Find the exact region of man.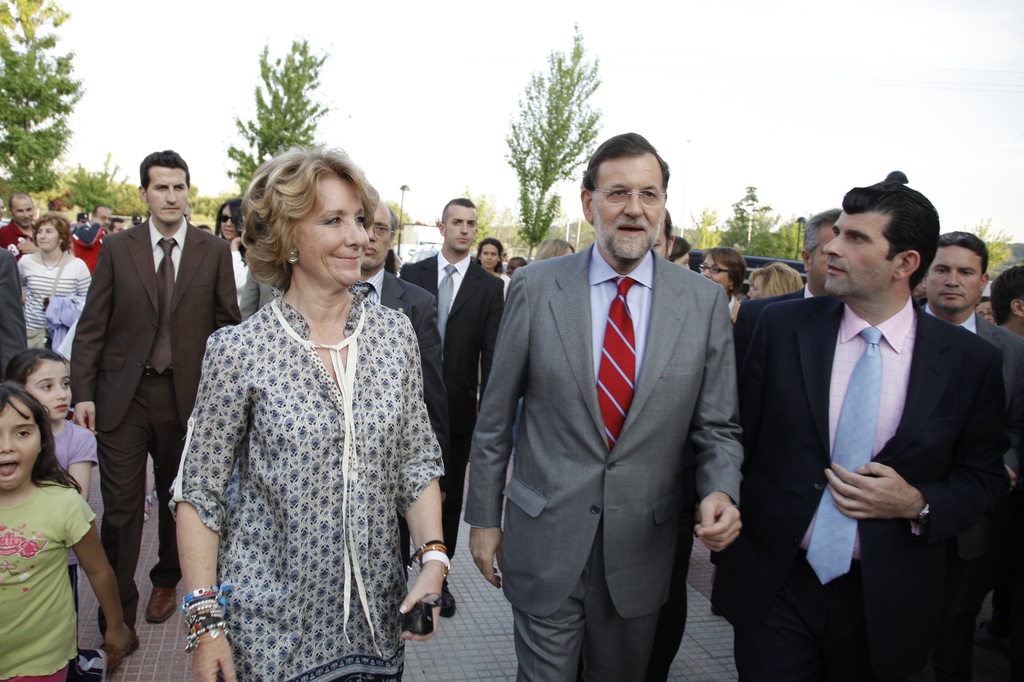
Exact region: BBox(362, 195, 452, 435).
